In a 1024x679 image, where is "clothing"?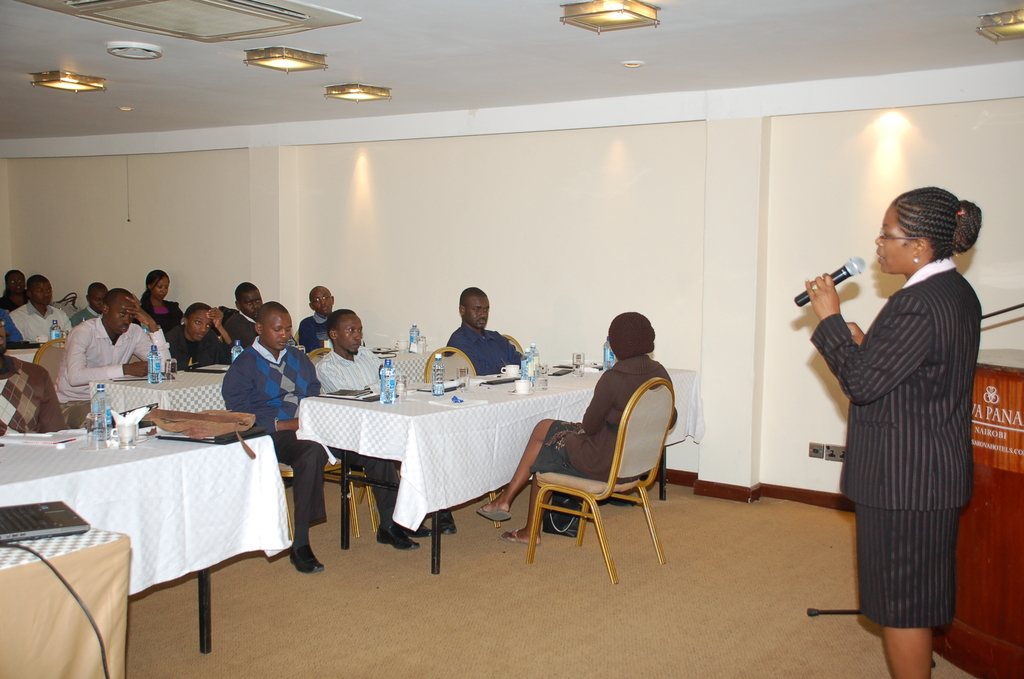
bbox=(311, 346, 452, 531).
